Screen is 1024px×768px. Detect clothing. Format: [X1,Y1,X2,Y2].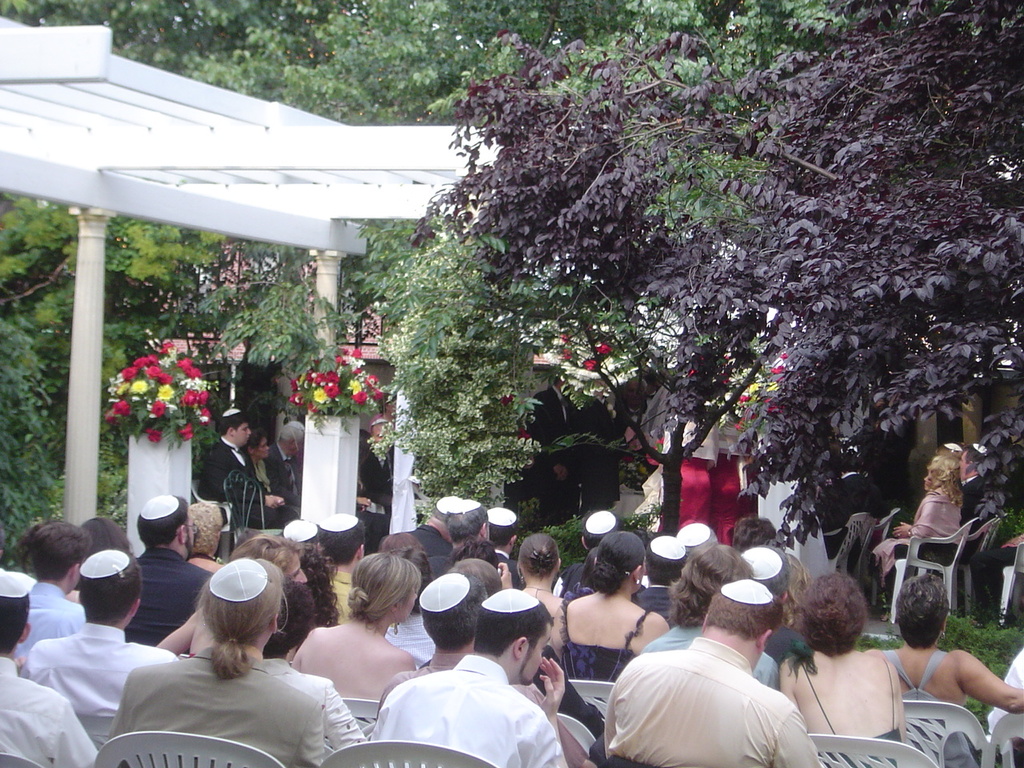
[263,656,355,756].
